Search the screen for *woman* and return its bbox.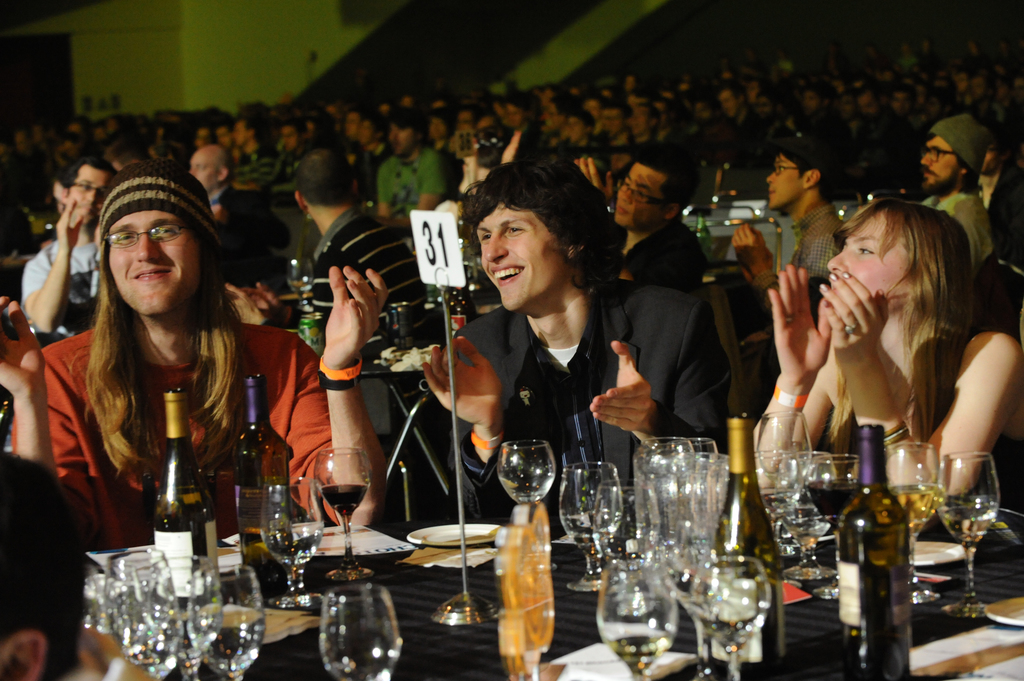
Found: (x1=762, y1=164, x2=1004, y2=497).
